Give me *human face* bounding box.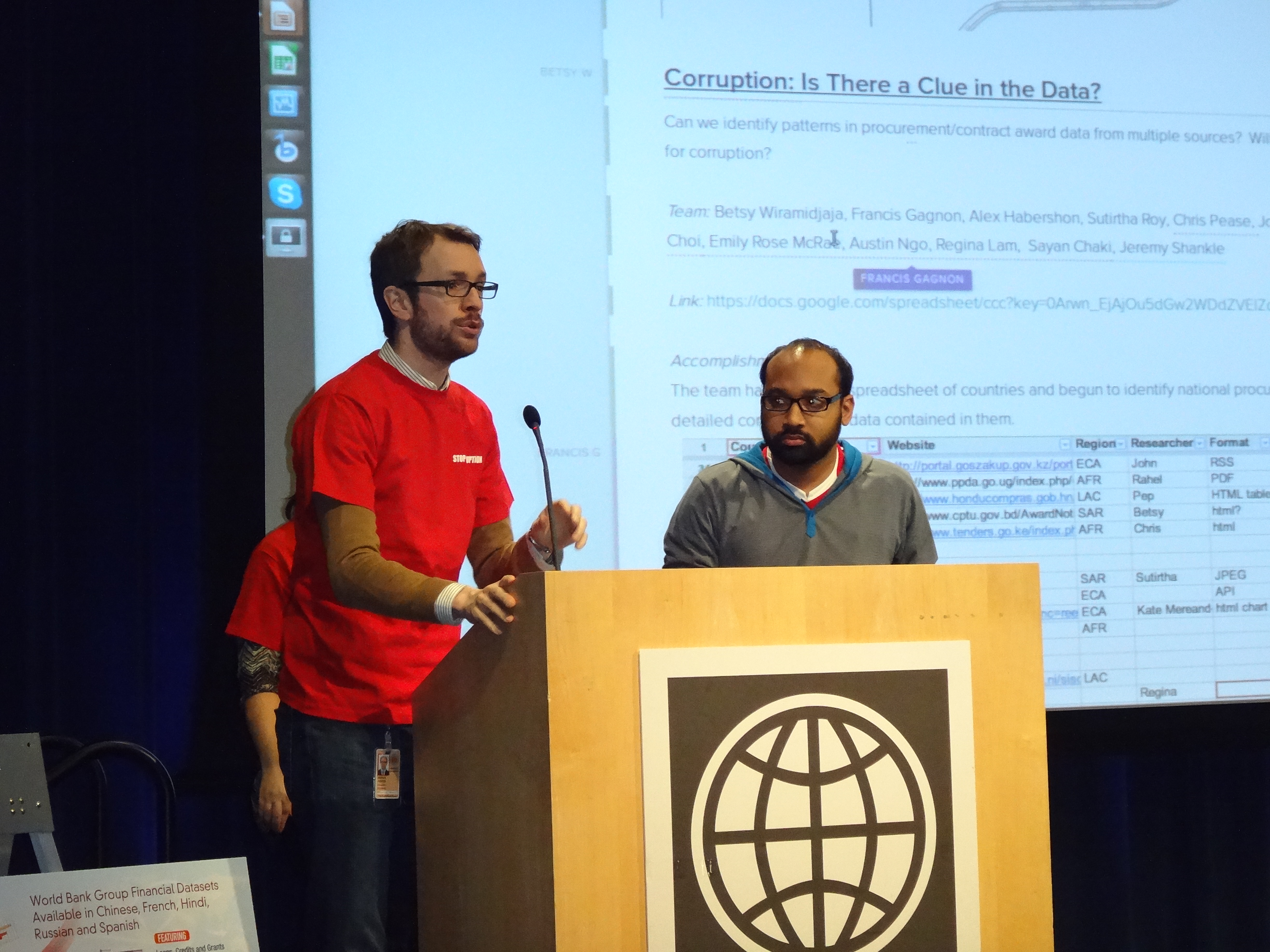
left=107, top=62, right=126, bottom=91.
